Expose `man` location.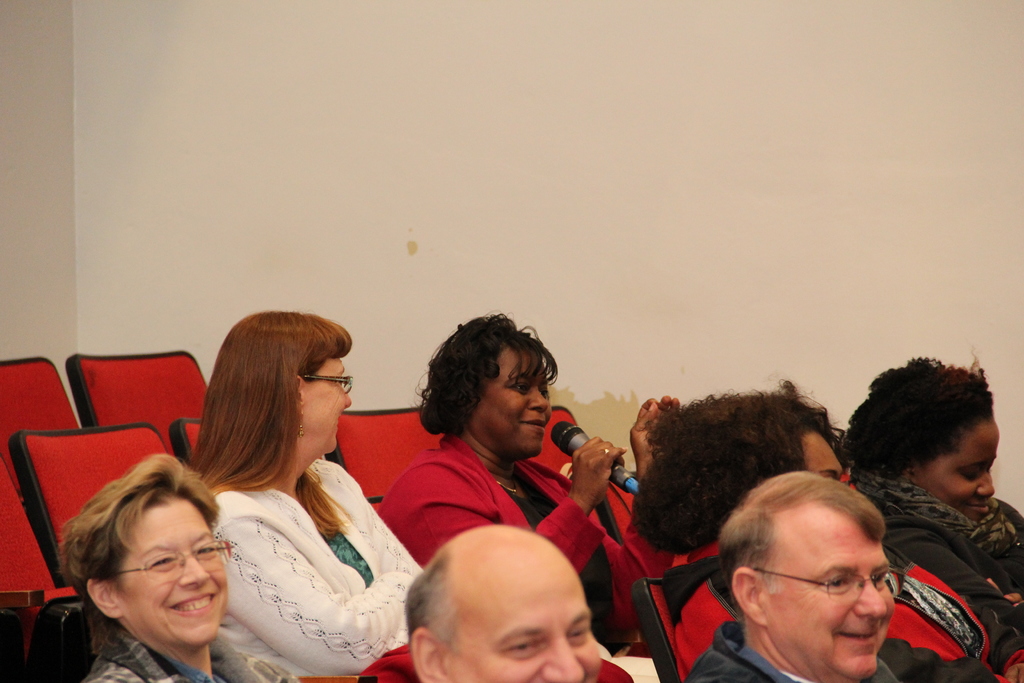
Exposed at {"x1": 394, "y1": 523, "x2": 620, "y2": 682}.
